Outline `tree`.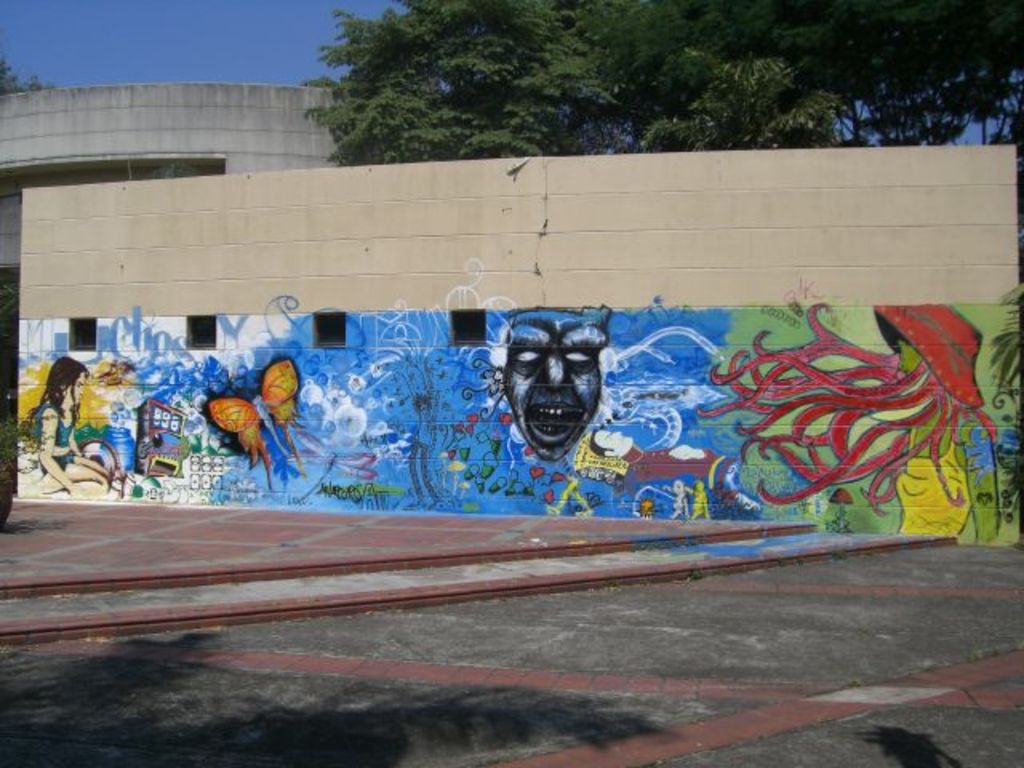
Outline: <bbox>304, 2, 1019, 150</bbox>.
